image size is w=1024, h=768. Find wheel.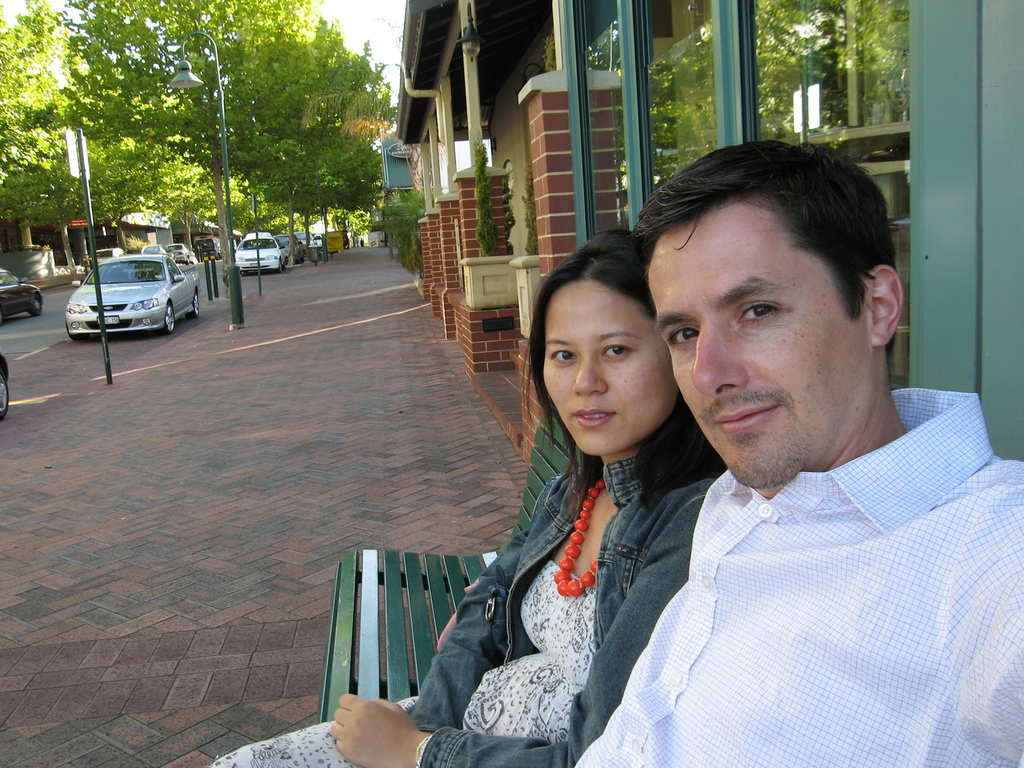
(186,293,201,319).
